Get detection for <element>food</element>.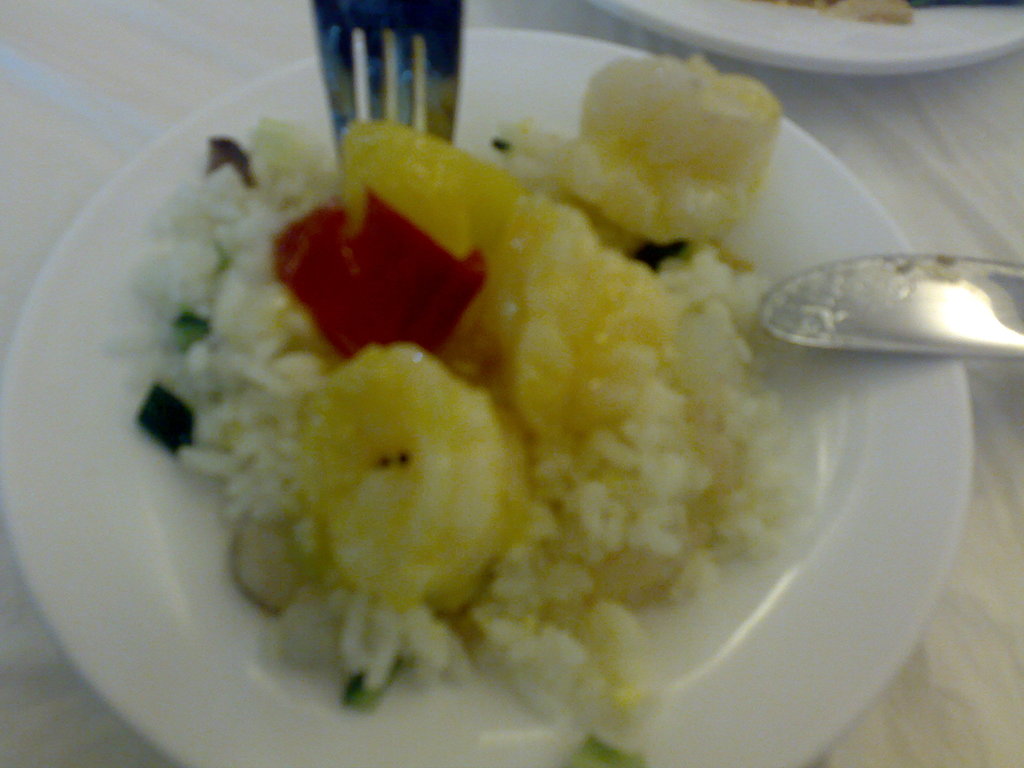
Detection: BBox(132, 36, 863, 705).
